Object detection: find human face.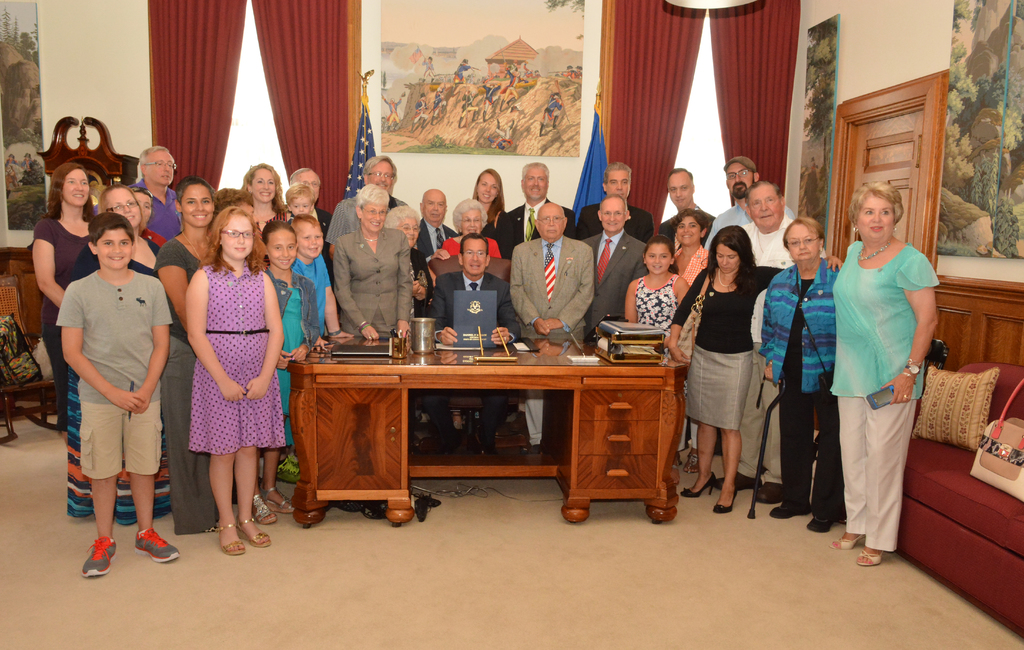
(787, 224, 818, 260).
